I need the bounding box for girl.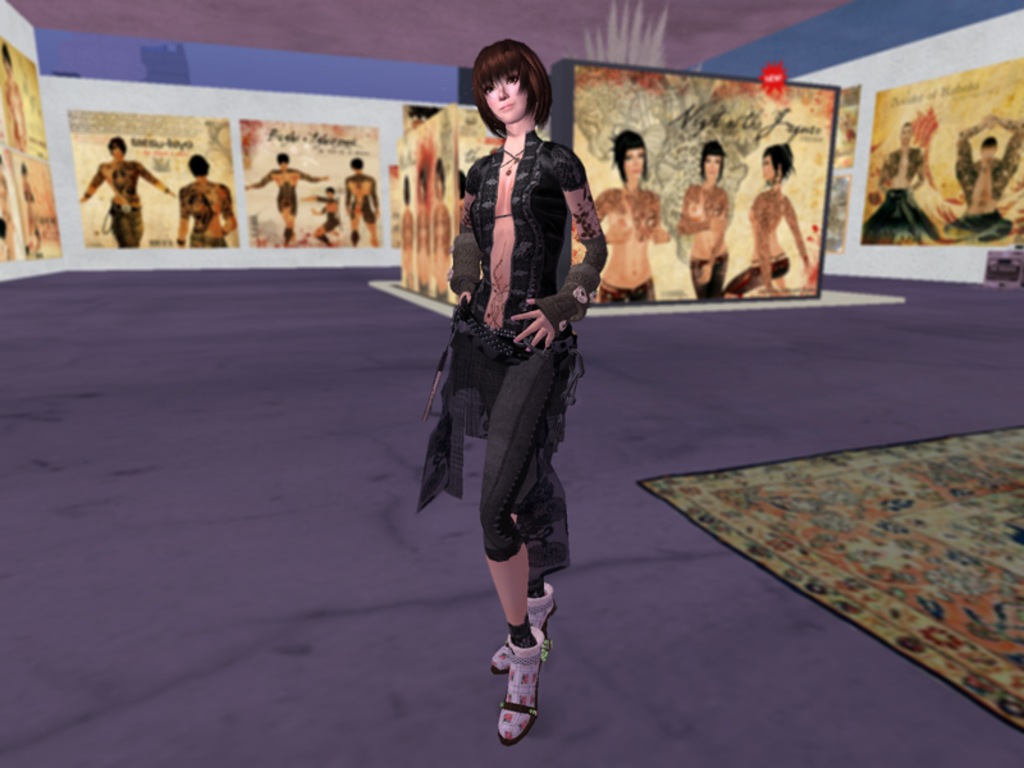
Here it is: rect(669, 138, 746, 305).
